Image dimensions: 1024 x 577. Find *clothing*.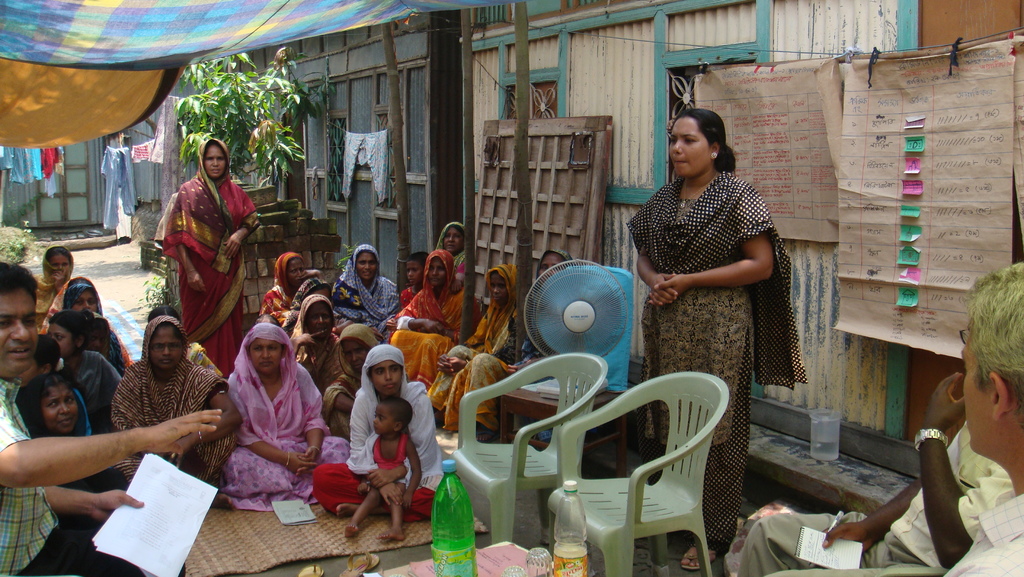
{"x1": 0, "y1": 144, "x2": 44, "y2": 185}.
